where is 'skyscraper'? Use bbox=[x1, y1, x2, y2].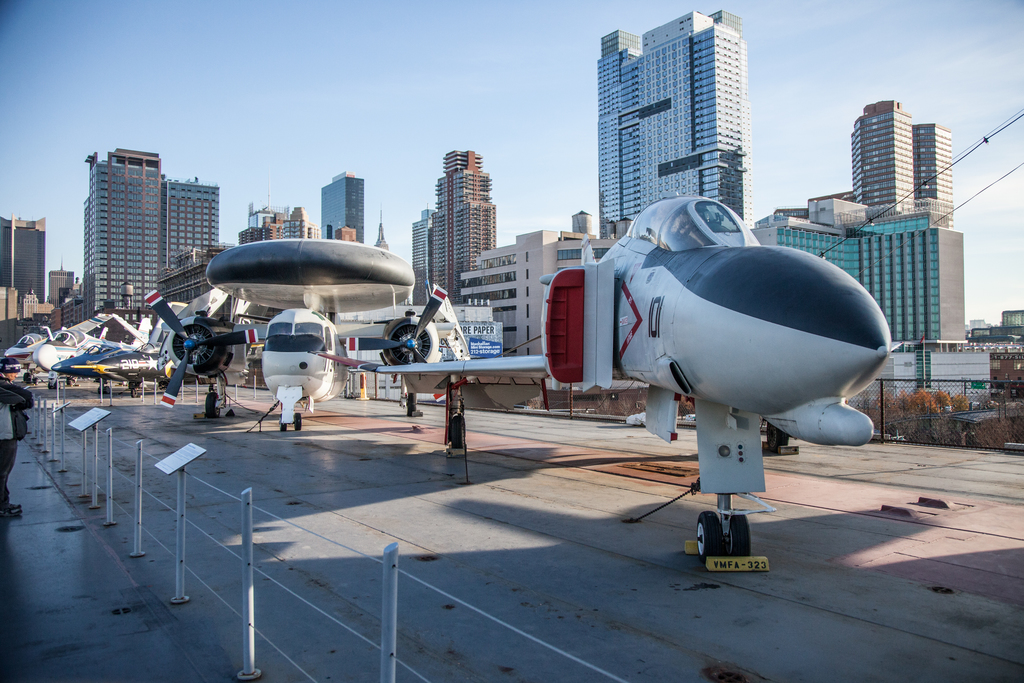
bbox=[0, 205, 49, 319].
